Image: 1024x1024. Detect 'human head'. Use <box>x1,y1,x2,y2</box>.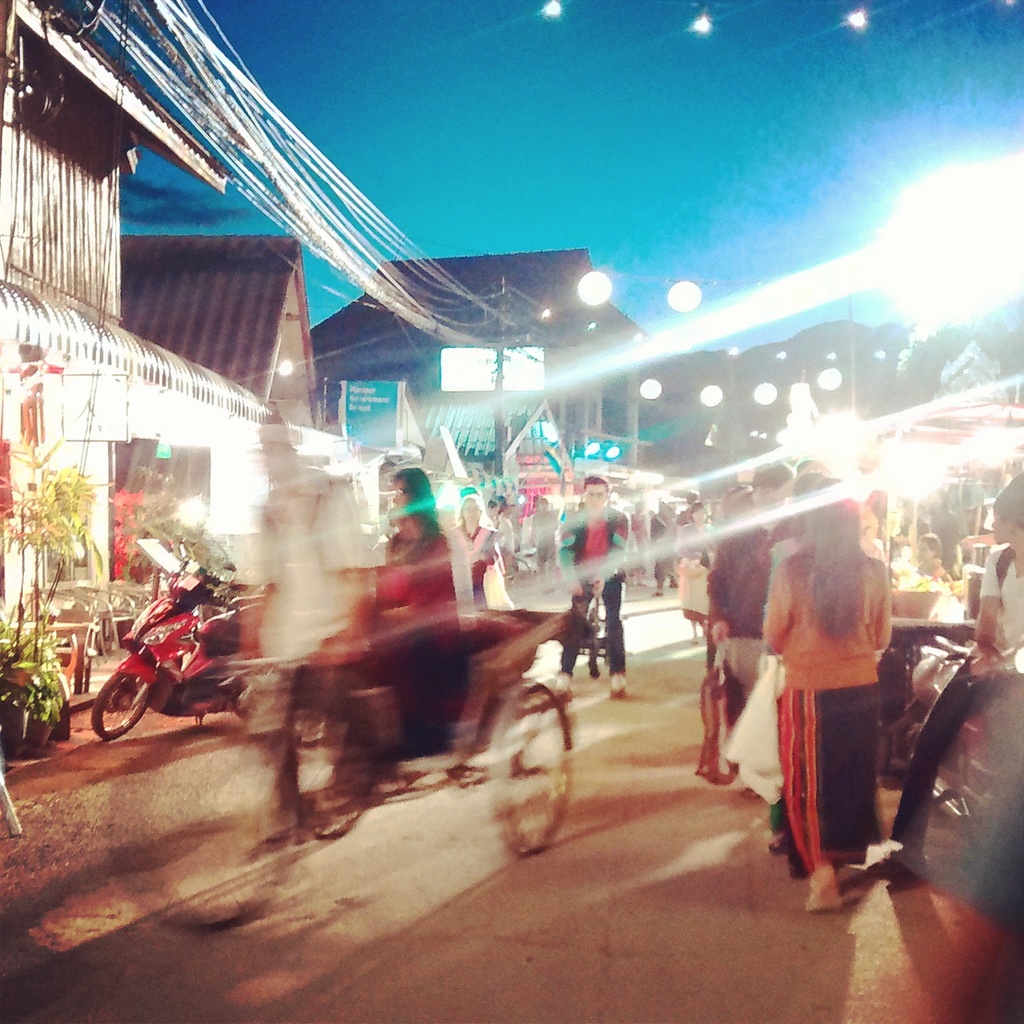
<box>459,494,484,529</box>.
